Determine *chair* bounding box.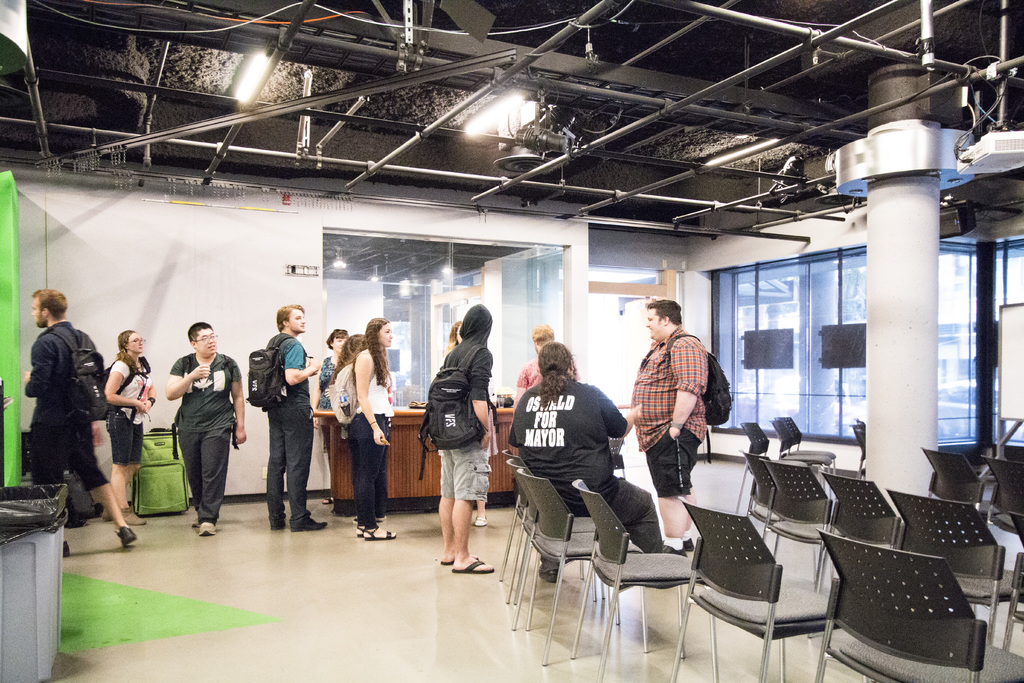
Determined: [995,461,1023,554].
